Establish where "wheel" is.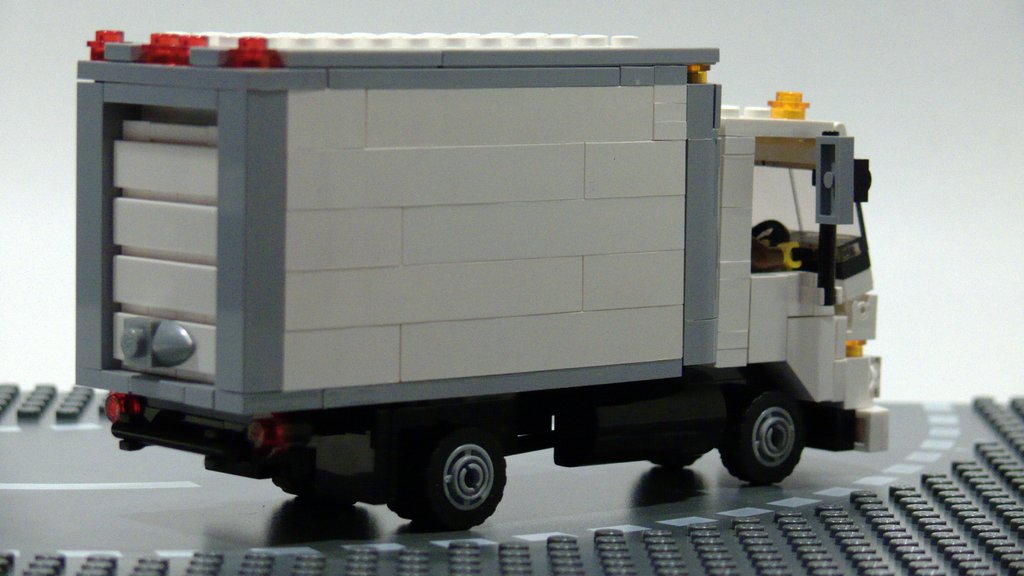
Established at x1=418 y1=431 x2=503 y2=525.
